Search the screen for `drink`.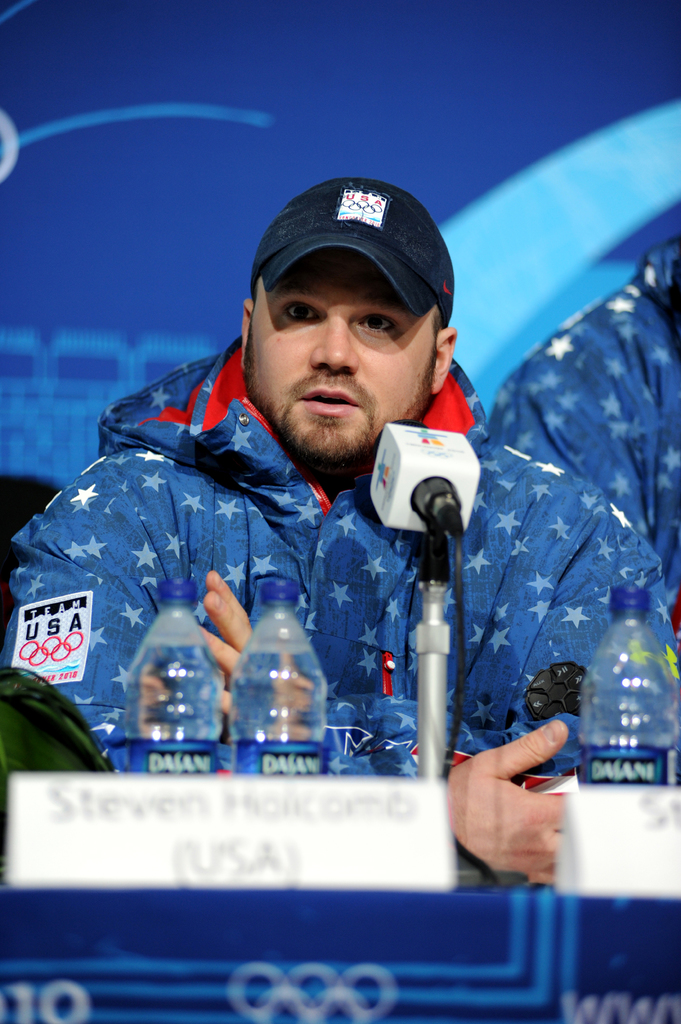
Found at (573,657,678,784).
